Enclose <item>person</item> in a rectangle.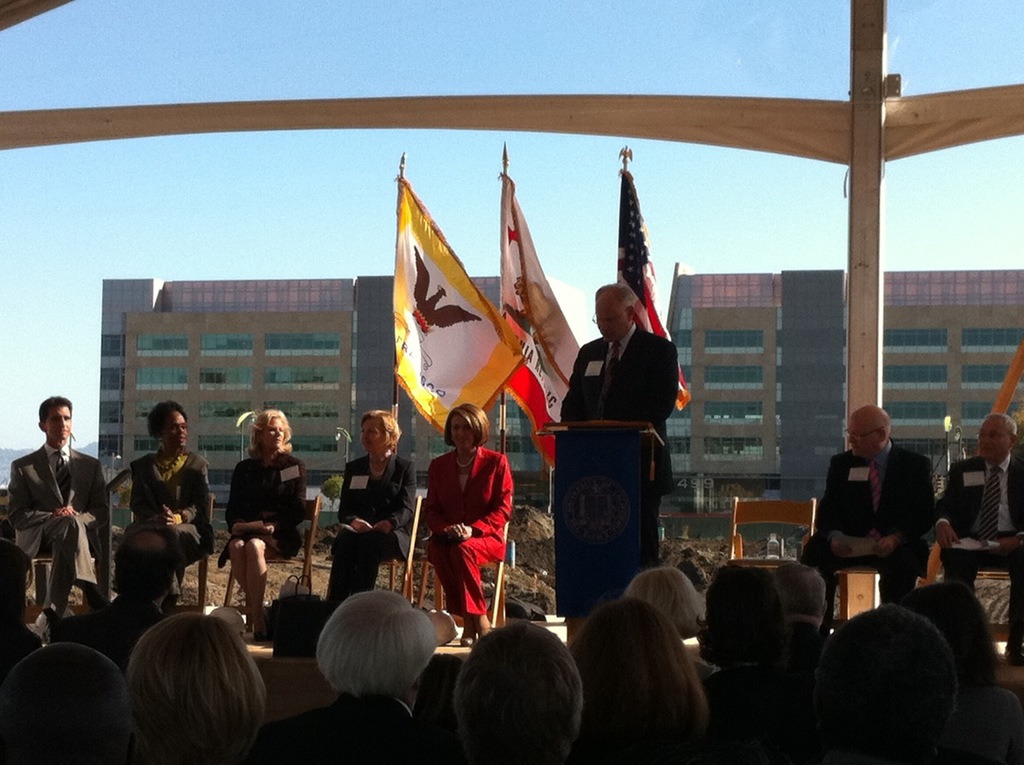
326:404:415:611.
